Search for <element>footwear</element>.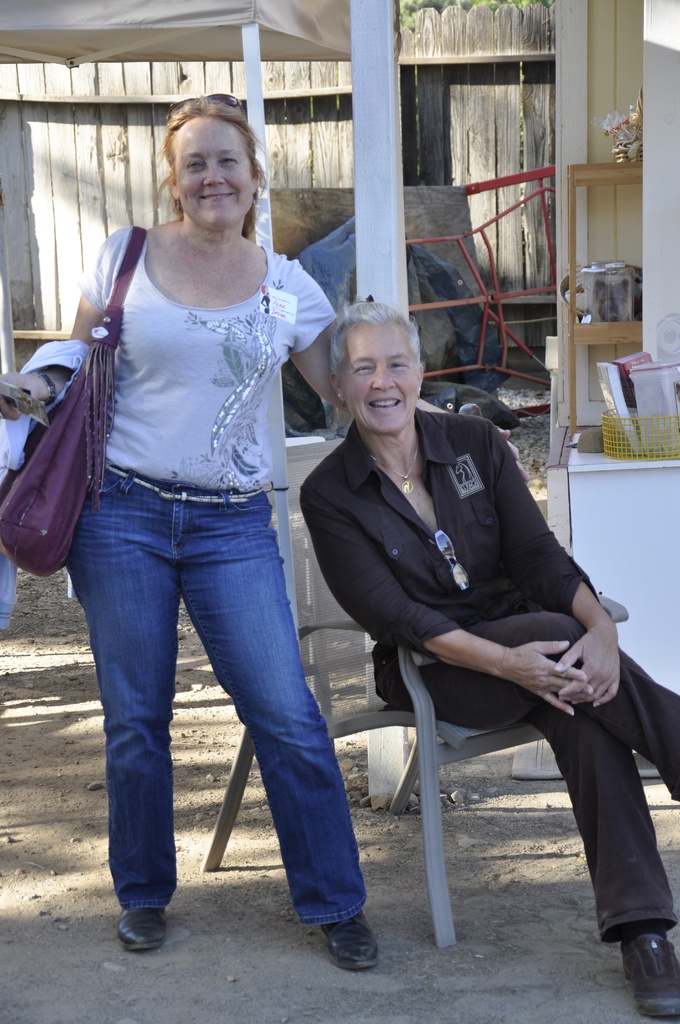
Found at bbox=(119, 910, 173, 952).
